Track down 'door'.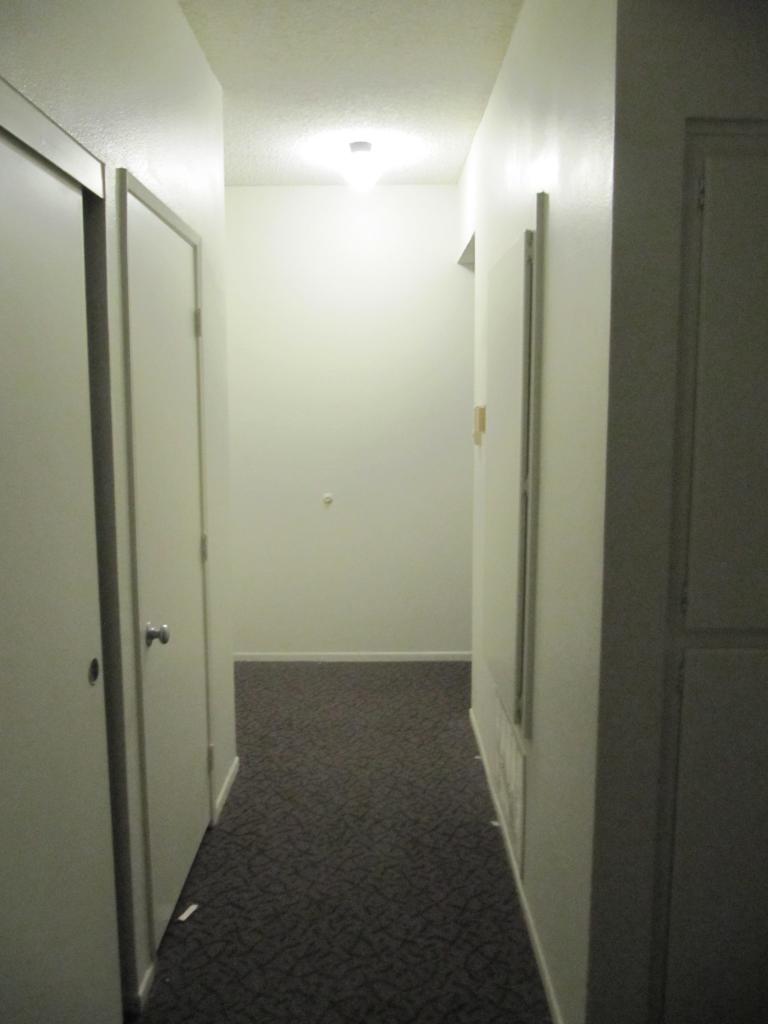
Tracked to bbox=[0, 127, 126, 1023].
